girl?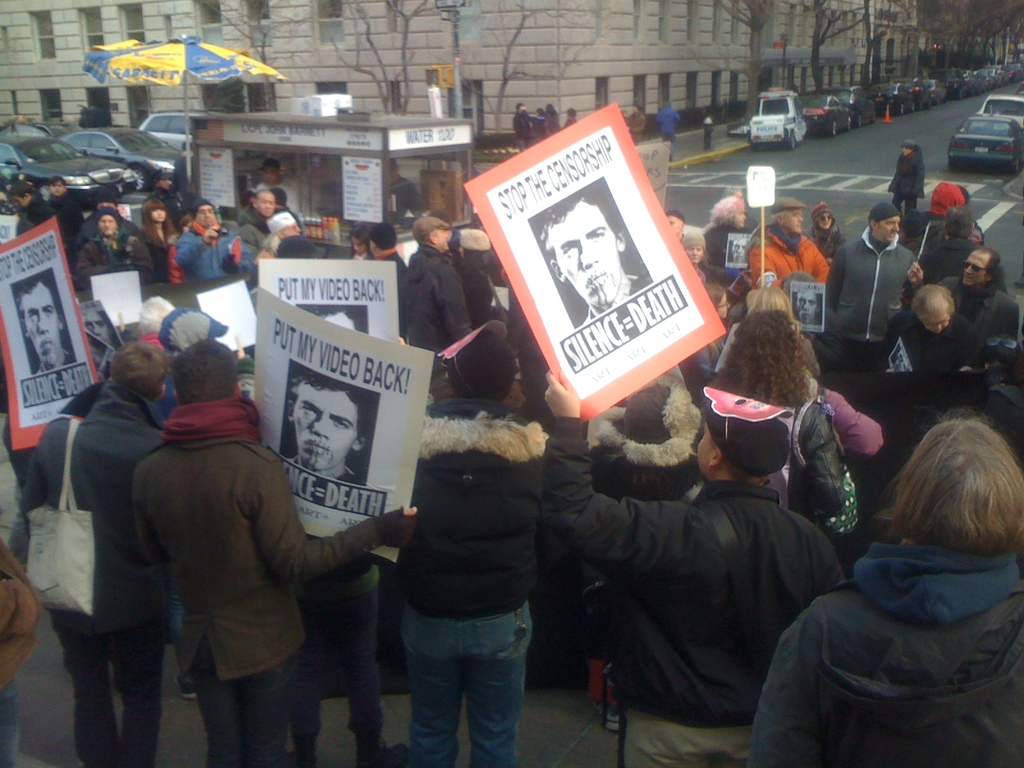
bbox=[677, 224, 724, 285]
